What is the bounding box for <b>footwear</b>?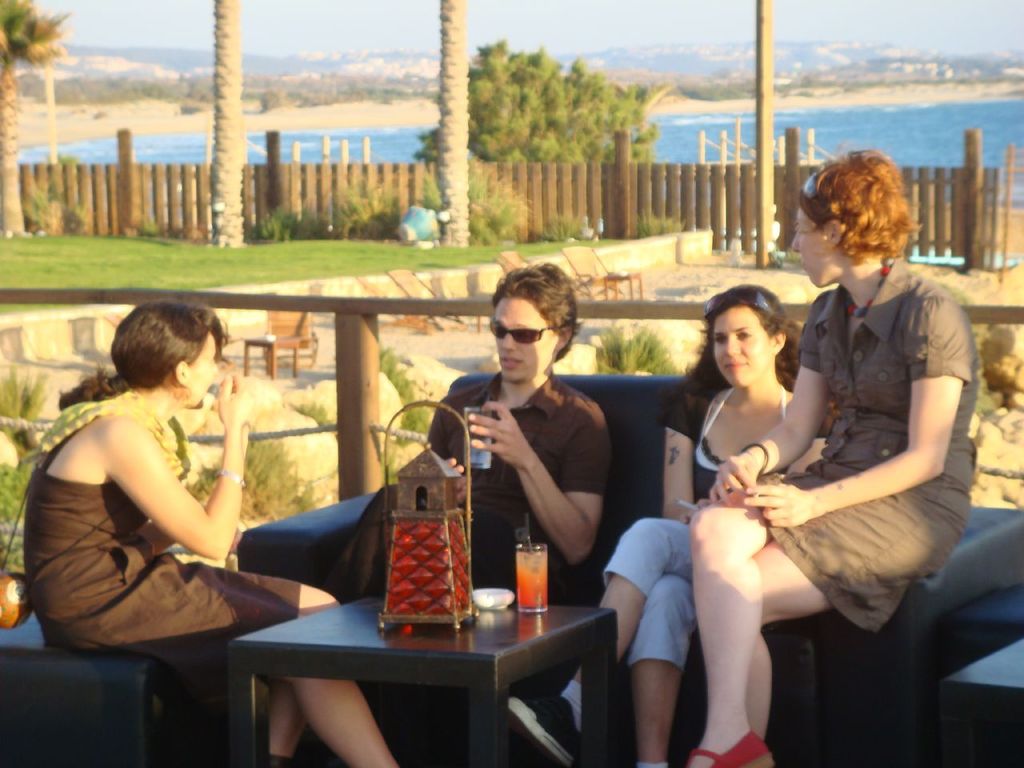
498 684 590 767.
